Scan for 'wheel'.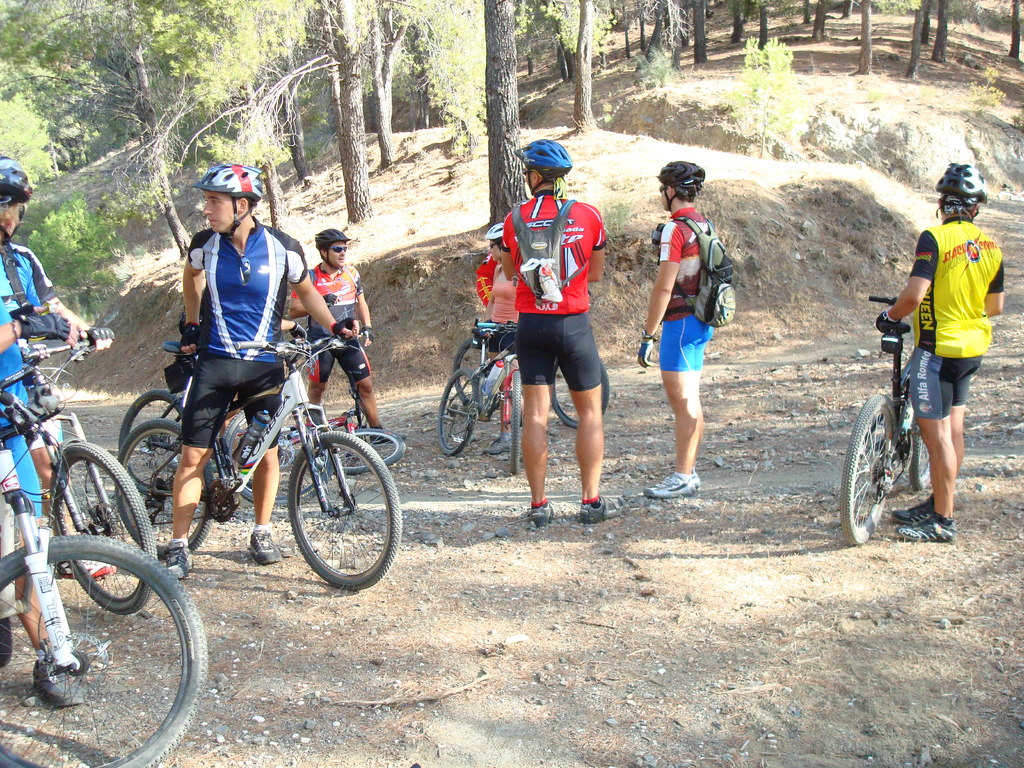
Scan result: select_region(115, 384, 189, 503).
